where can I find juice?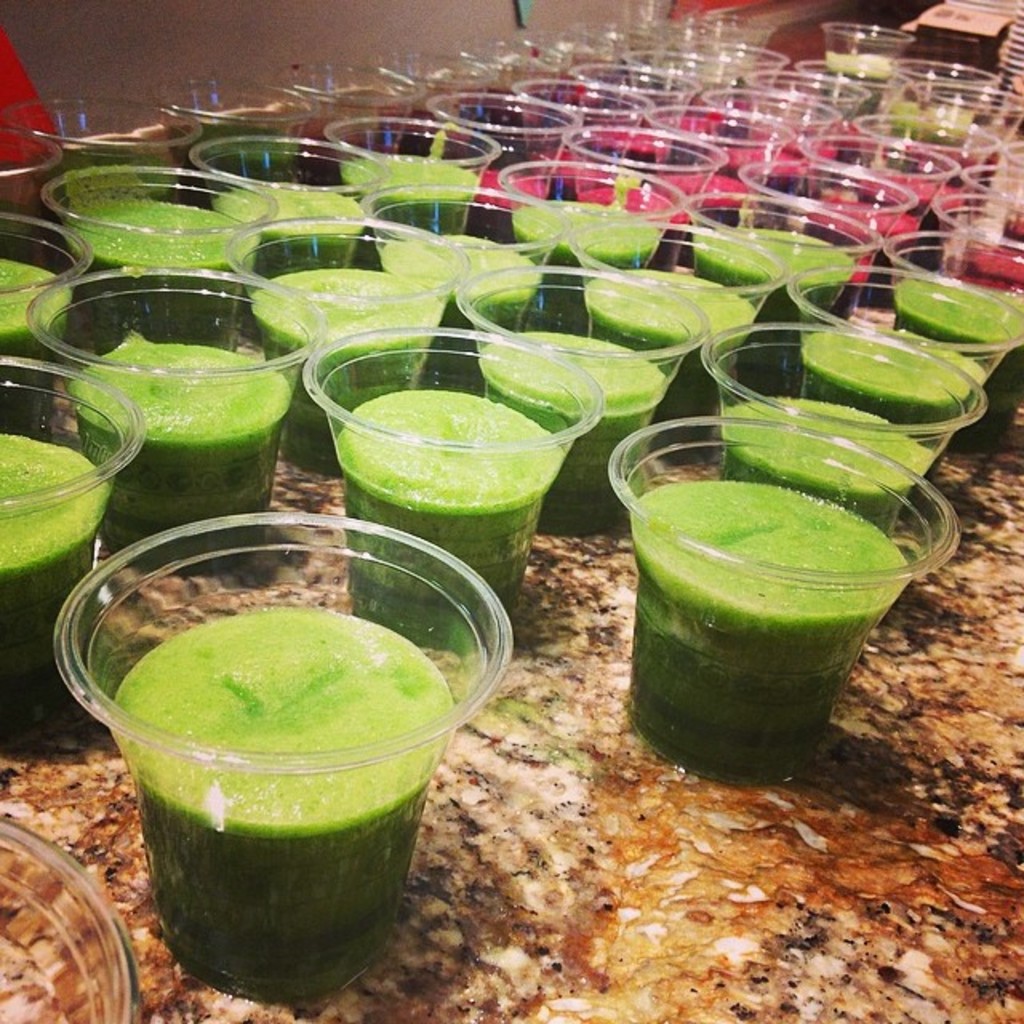
You can find it at (62,317,291,557).
